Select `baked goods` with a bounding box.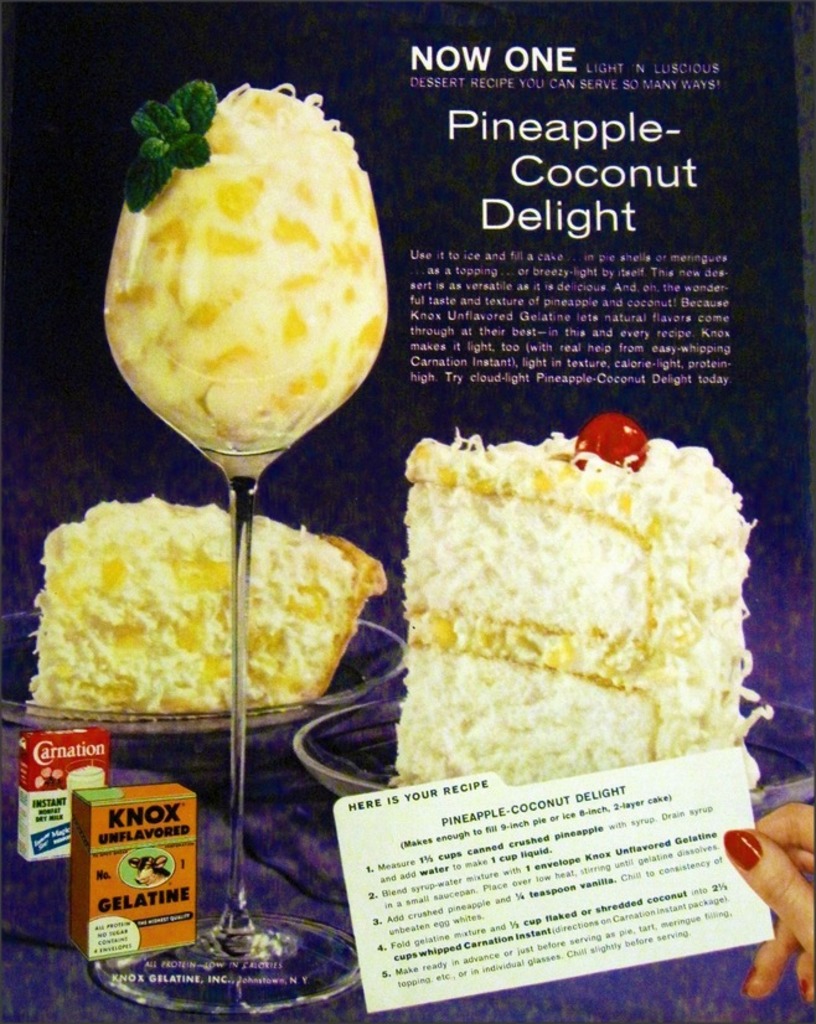
Rect(394, 414, 776, 796).
